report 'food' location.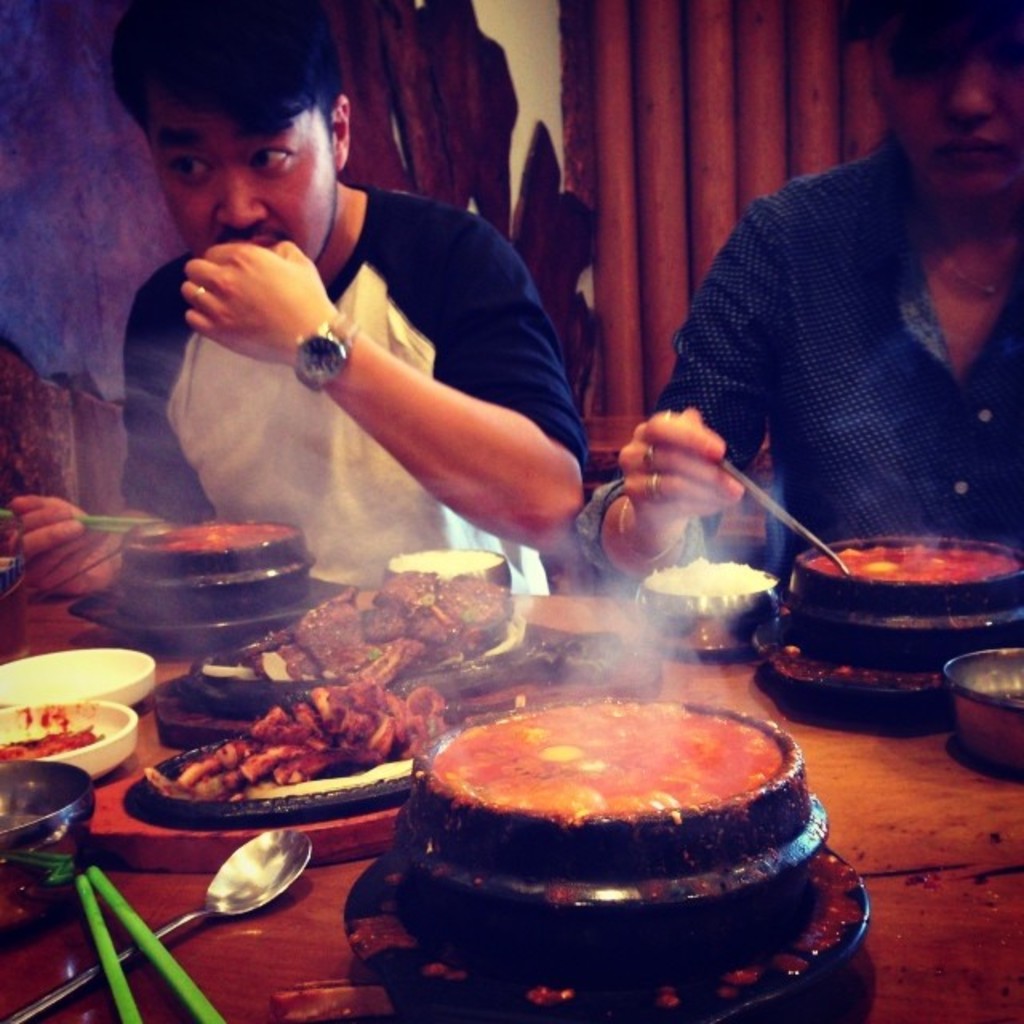
Report: select_region(813, 549, 1018, 578).
